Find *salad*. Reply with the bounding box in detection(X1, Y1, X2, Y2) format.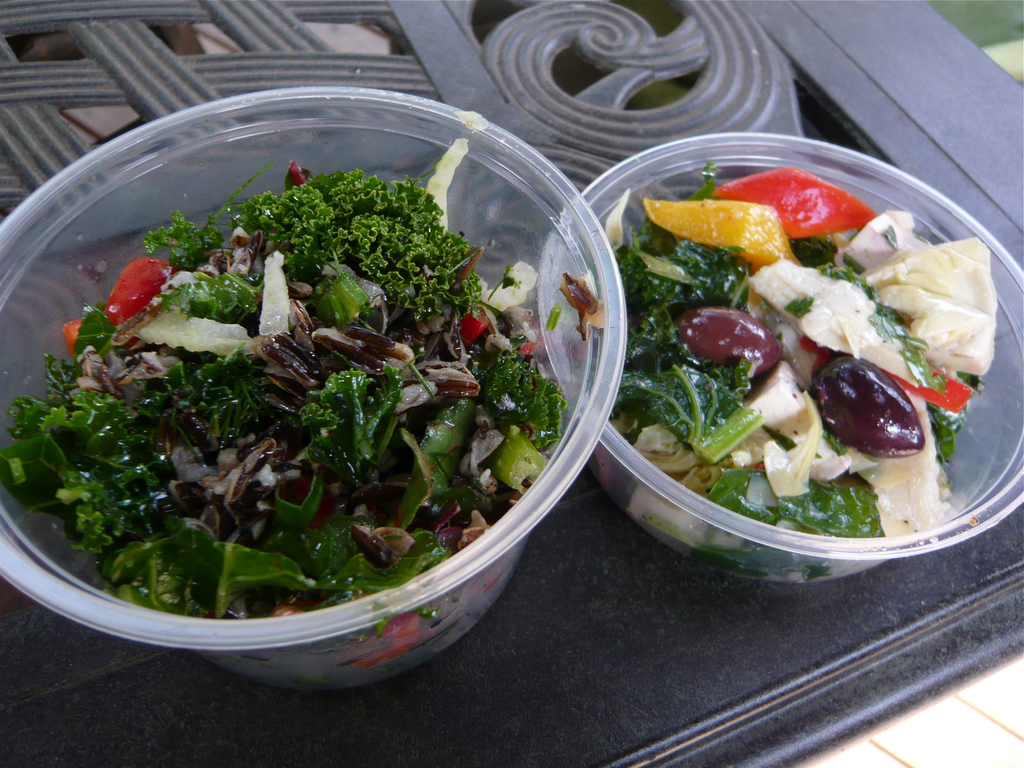
detection(605, 160, 1002, 532).
